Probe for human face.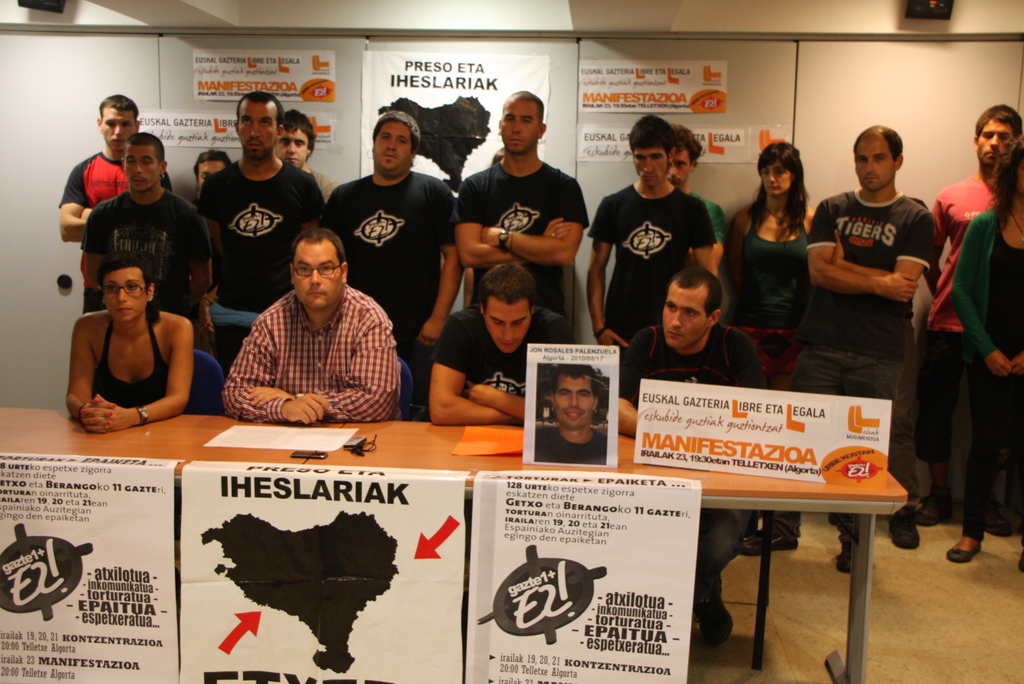
Probe result: left=765, top=161, right=797, bottom=197.
